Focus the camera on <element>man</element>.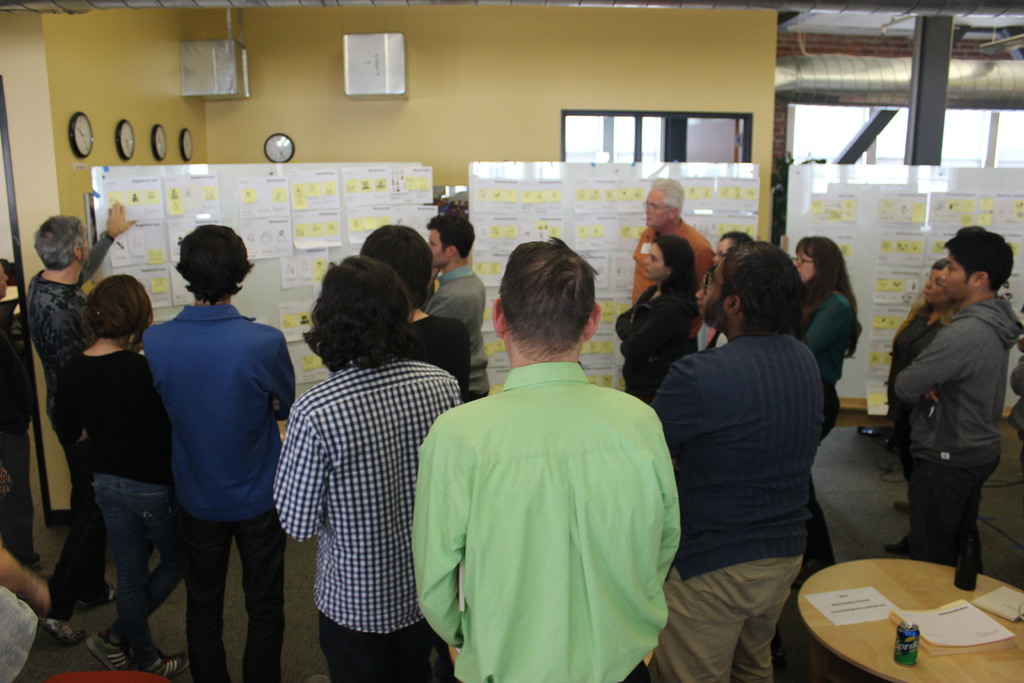
Focus region: bbox=[28, 202, 138, 643].
